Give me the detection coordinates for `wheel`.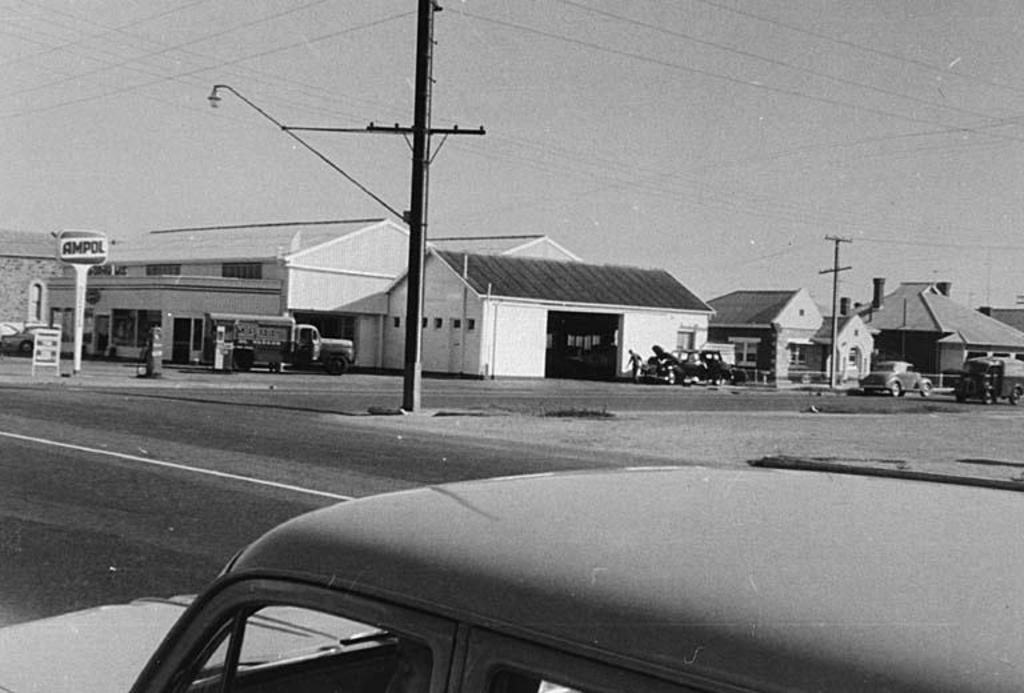
<box>17,340,39,358</box>.
